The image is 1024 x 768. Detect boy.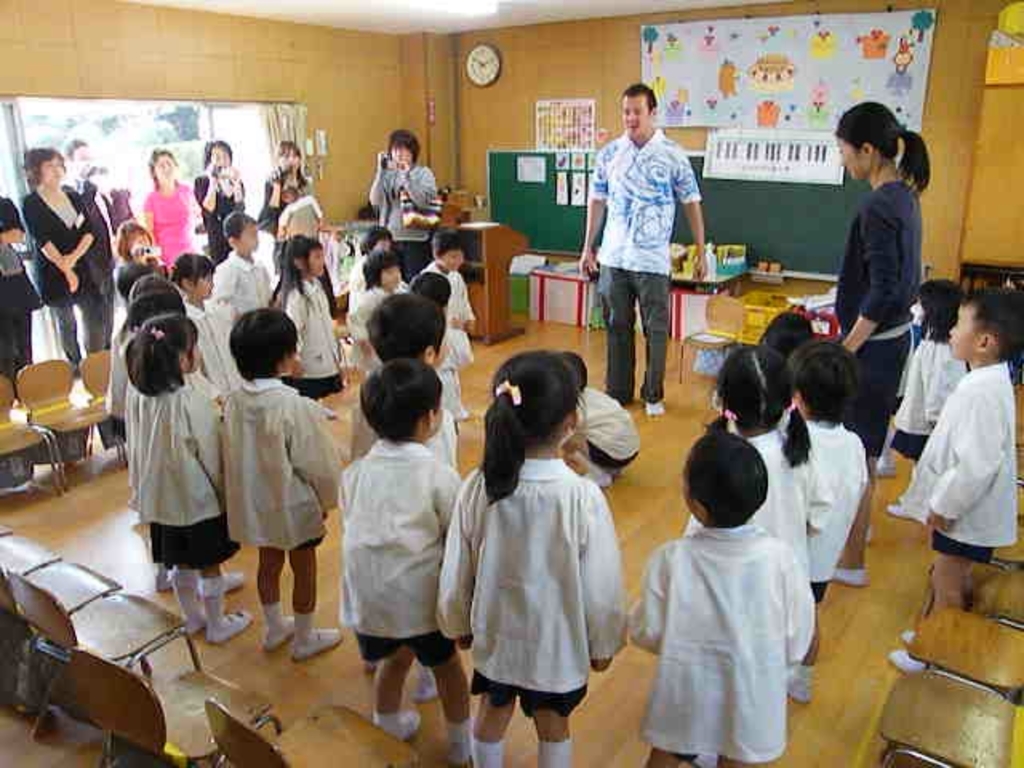
Detection: [left=888, top=283, right=1022, bottom=669].
